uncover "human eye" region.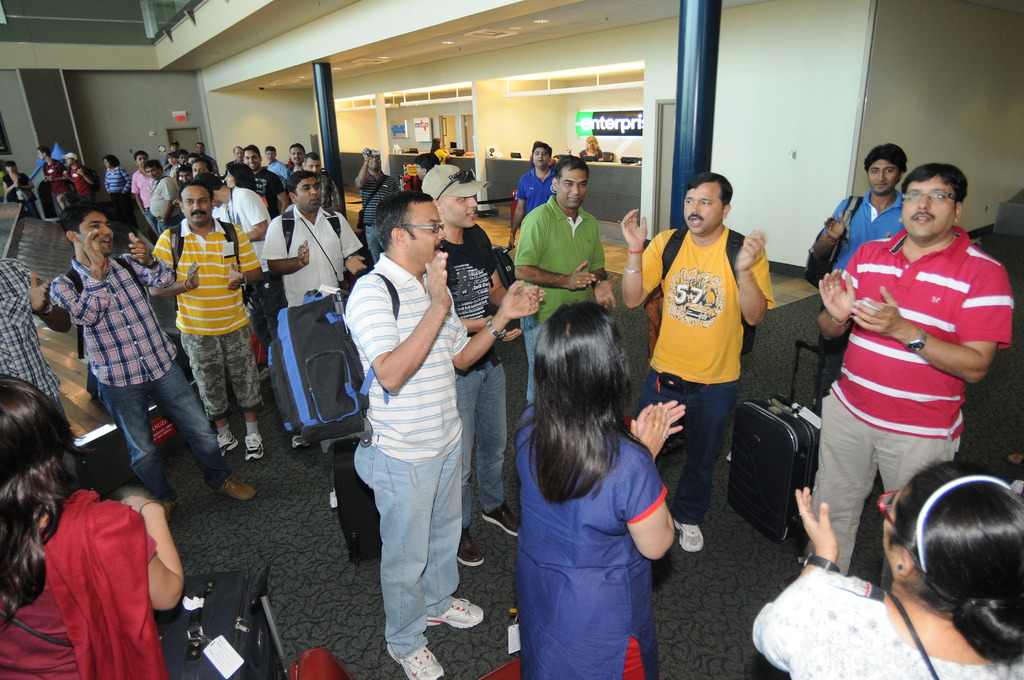
Uncovered: region(200, 198, 207, 206).
